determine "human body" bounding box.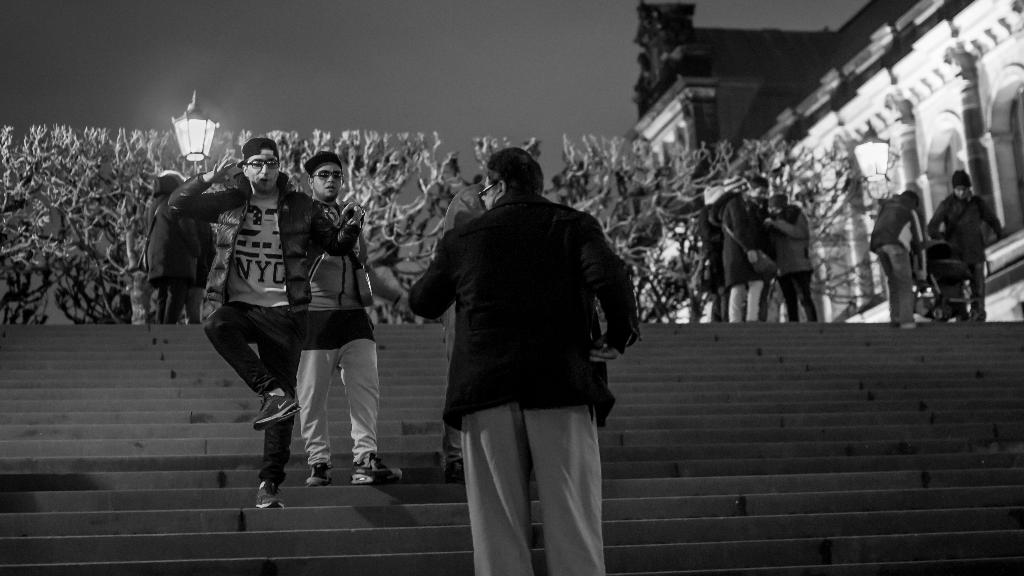
Determined: rect(720, 192, 766, 329).
